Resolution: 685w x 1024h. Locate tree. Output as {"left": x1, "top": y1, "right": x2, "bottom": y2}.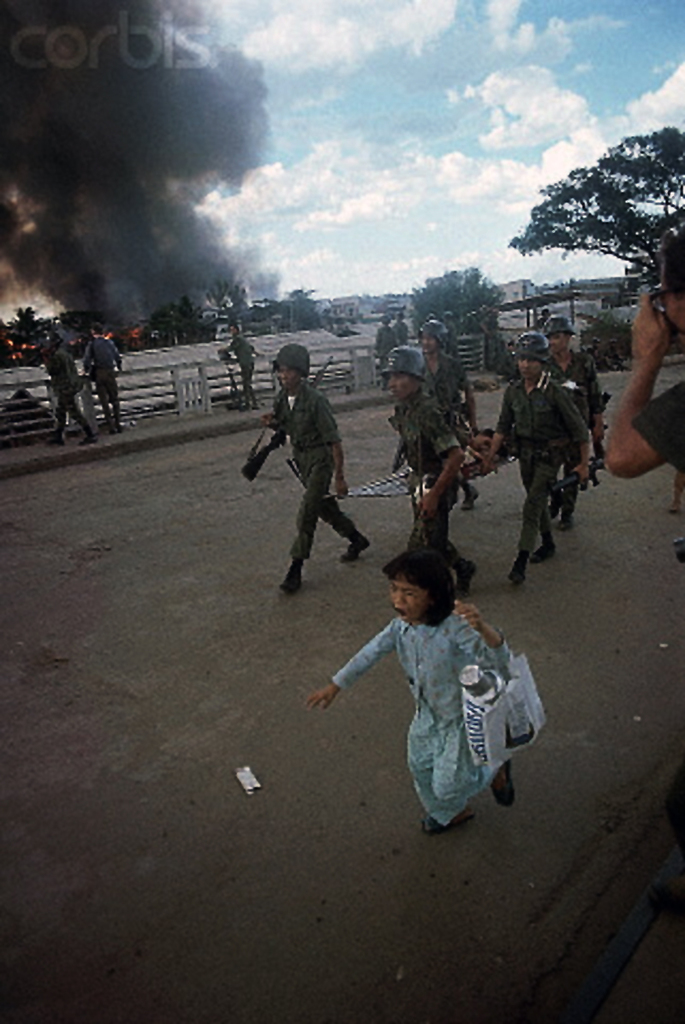
{"left": 507, "top": 124, "right": 684, "bottom": 294}.
